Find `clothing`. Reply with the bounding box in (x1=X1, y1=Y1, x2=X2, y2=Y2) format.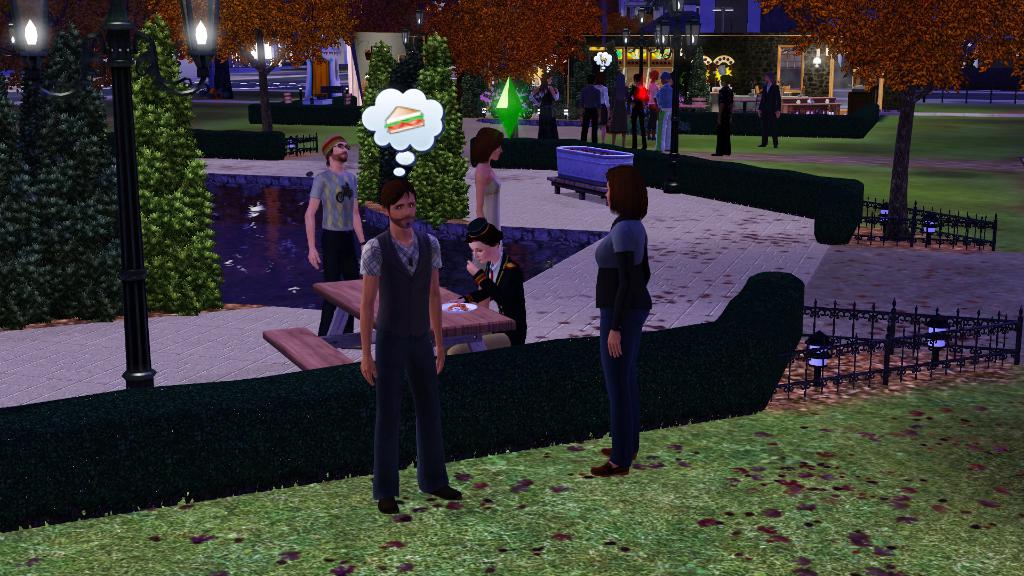
(x1=536, y1=84, x2=558, y2=139).
